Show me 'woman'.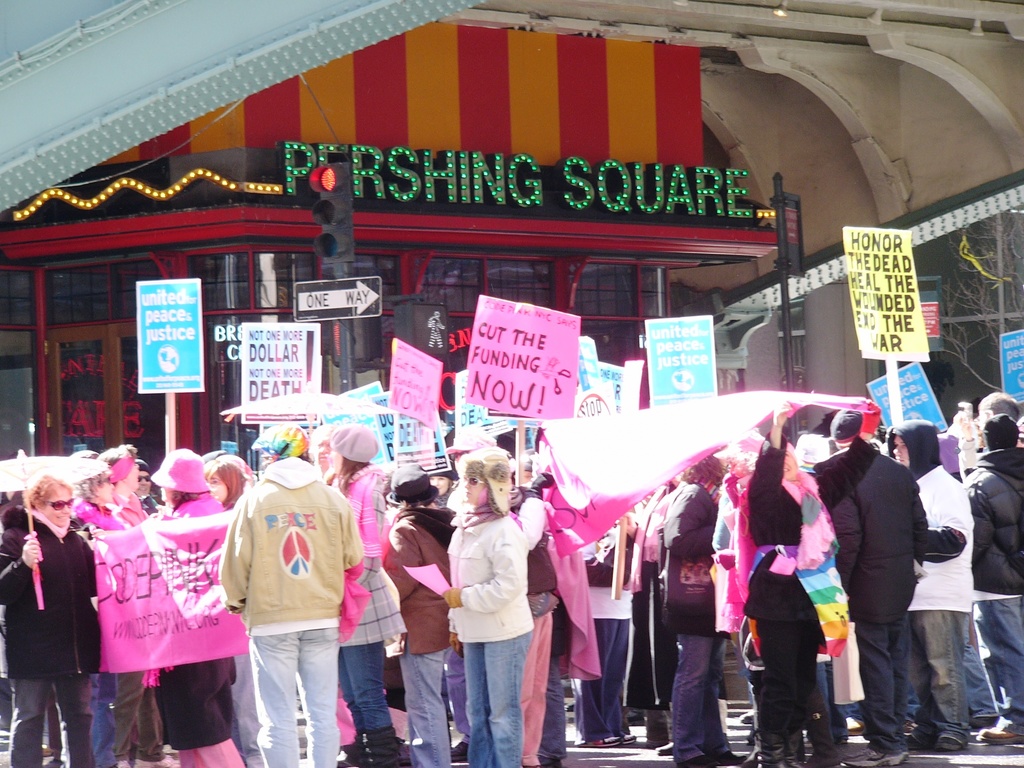
'woman' is here: rect(200, 451, 263, 767).
